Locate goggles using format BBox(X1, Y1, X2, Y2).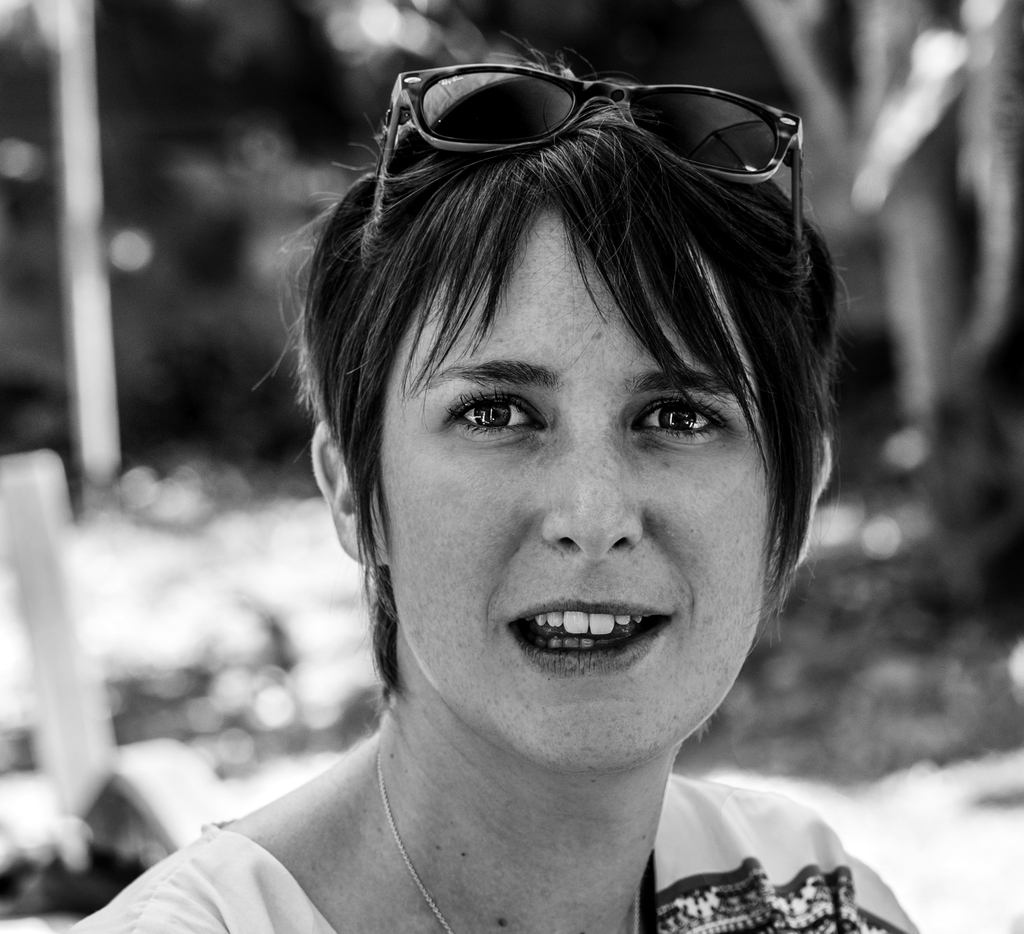
BBox(362, 72, 818, 303).
